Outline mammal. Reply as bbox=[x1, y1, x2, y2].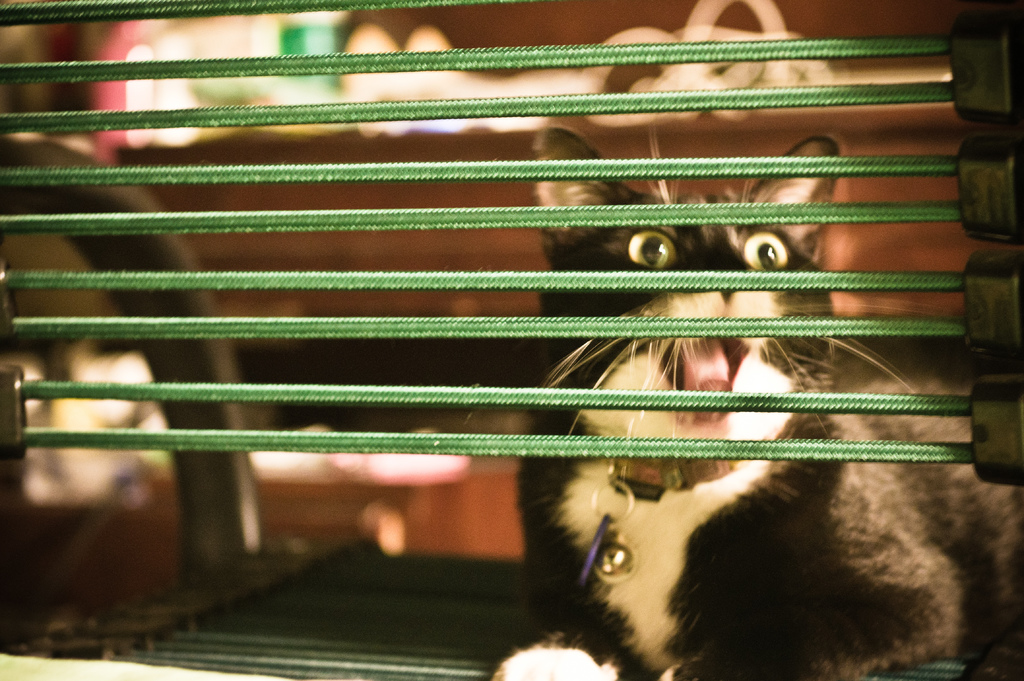
bbox=[491, 127, 1018, 676].
